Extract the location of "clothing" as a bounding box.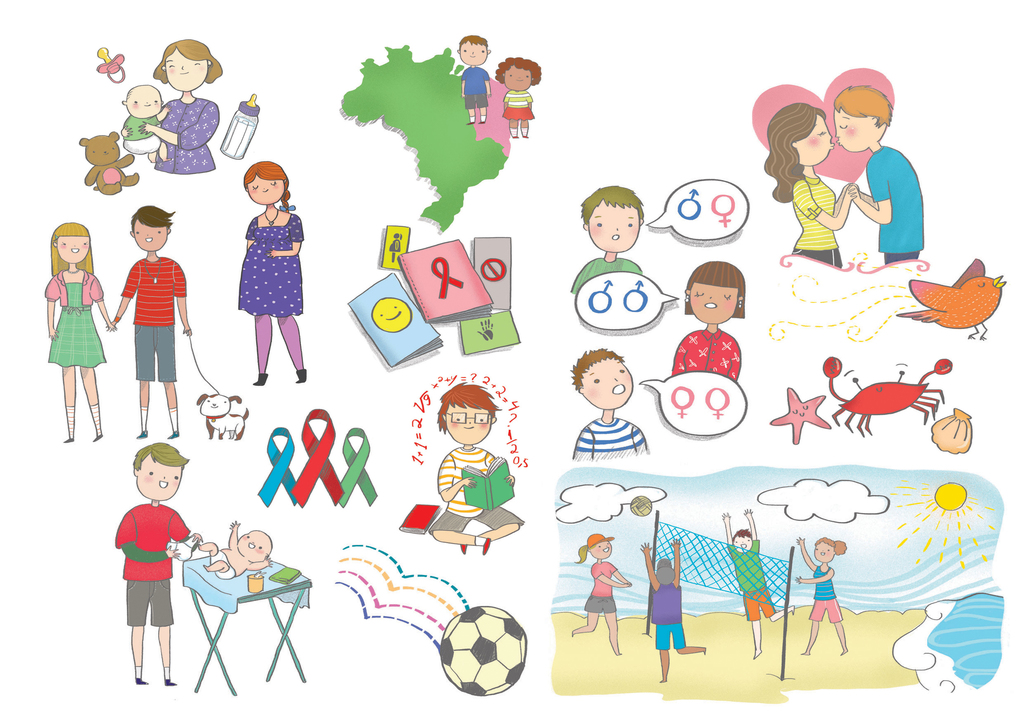
x1=237 y1=209 x2=319 y2=376.
